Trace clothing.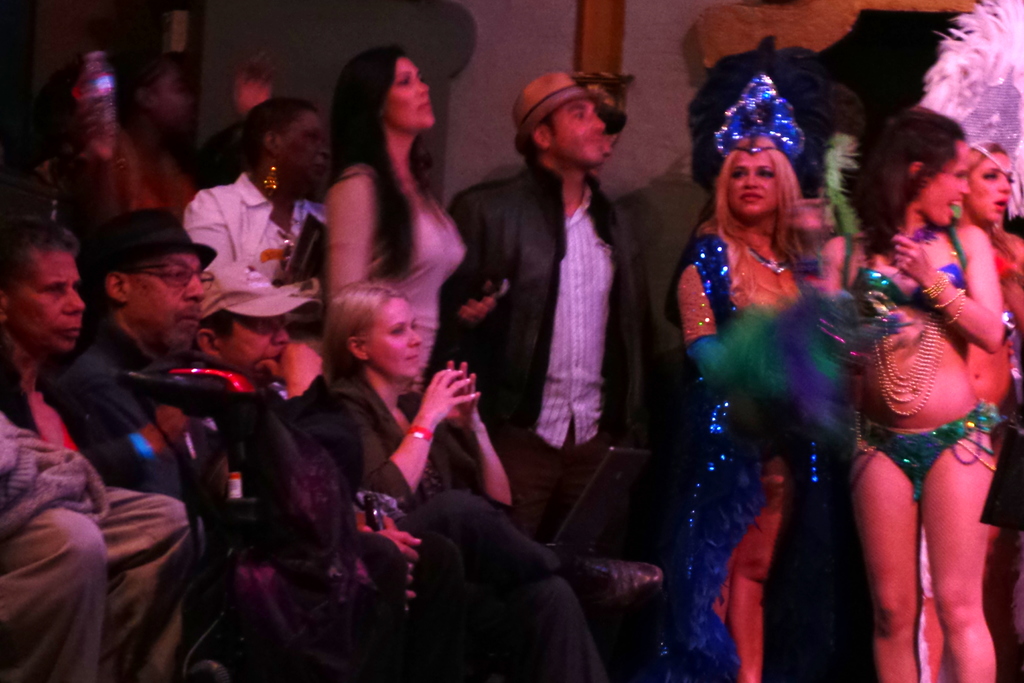
Traced to 833, 216, 975, 307.
